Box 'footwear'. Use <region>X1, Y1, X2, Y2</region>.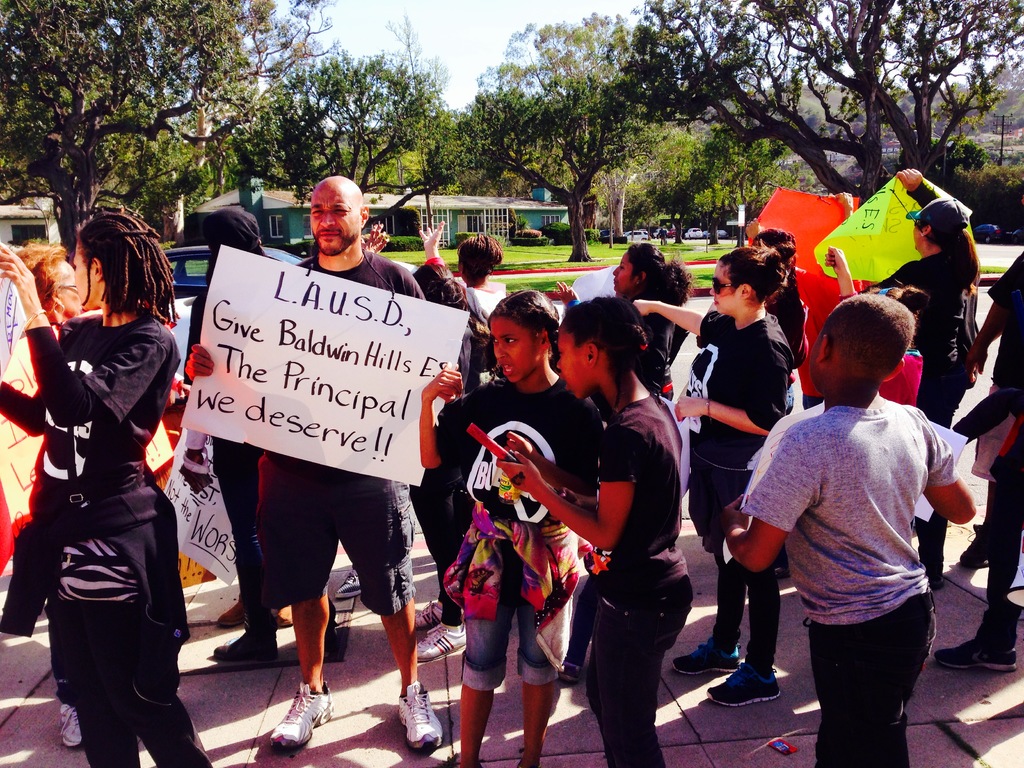
<region>214, 629, 276, 659</region>.
